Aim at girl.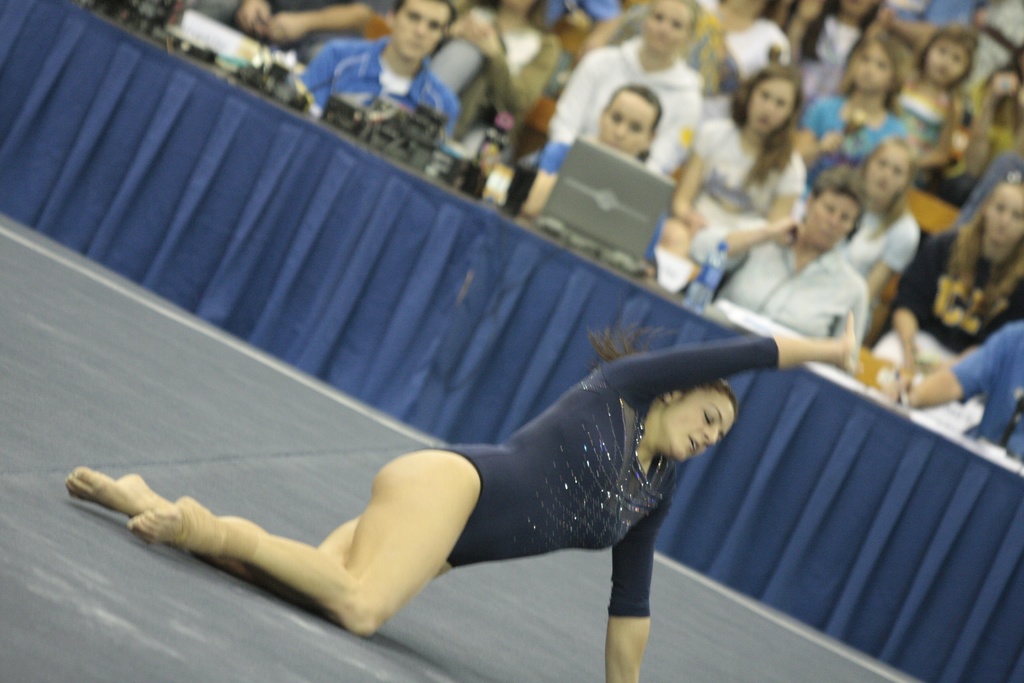
Aimed at pyautogui.locateOnScreen(517, 84, 666, 280).
